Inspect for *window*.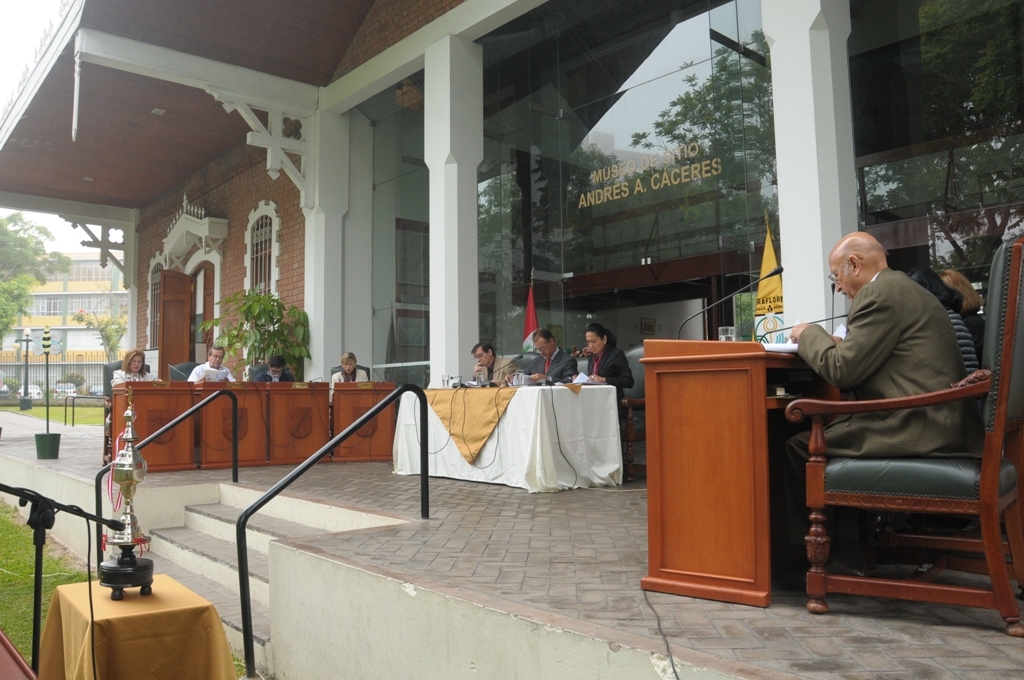
Inspection: box=[68, 262, 113, 280].
